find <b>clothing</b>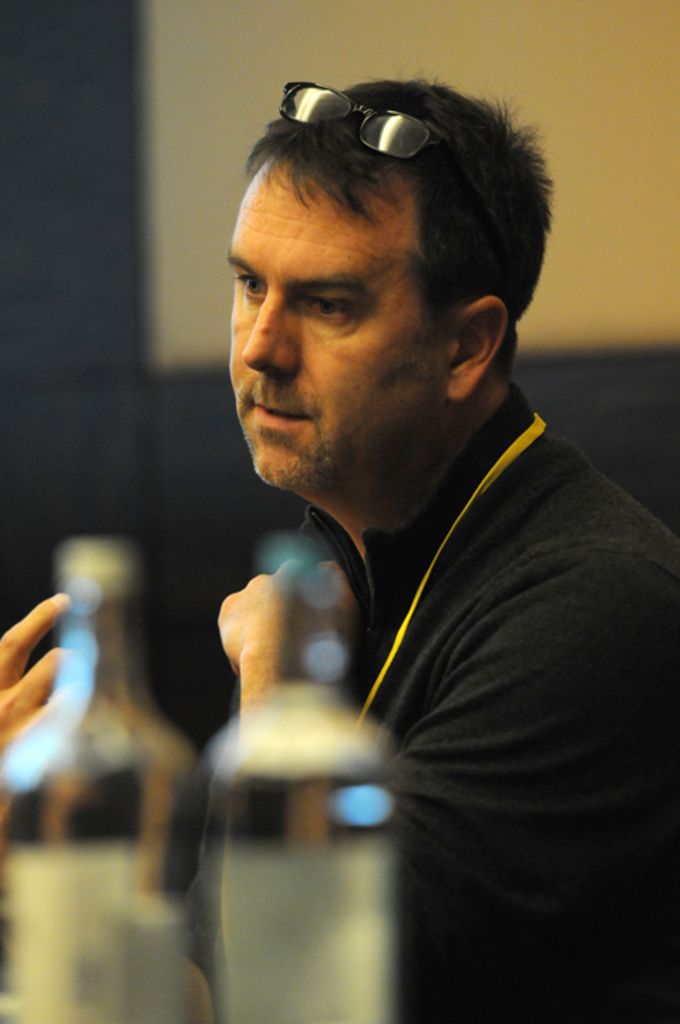
<bbox>188, 337, 630, 969</bbox>
